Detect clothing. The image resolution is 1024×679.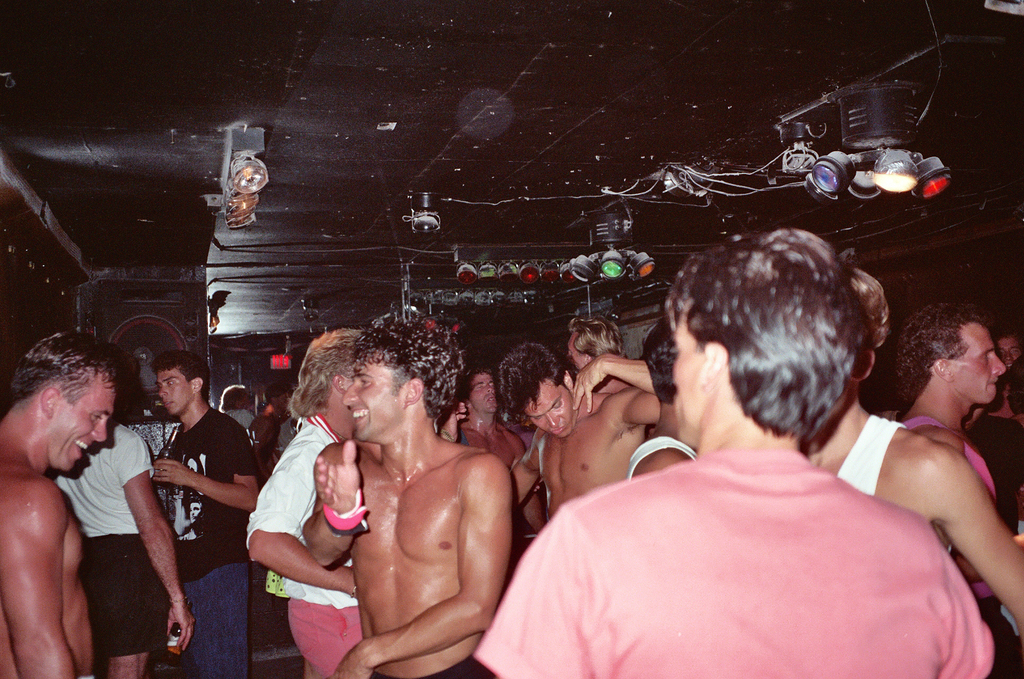
crop(160, 403, 252, 678).
